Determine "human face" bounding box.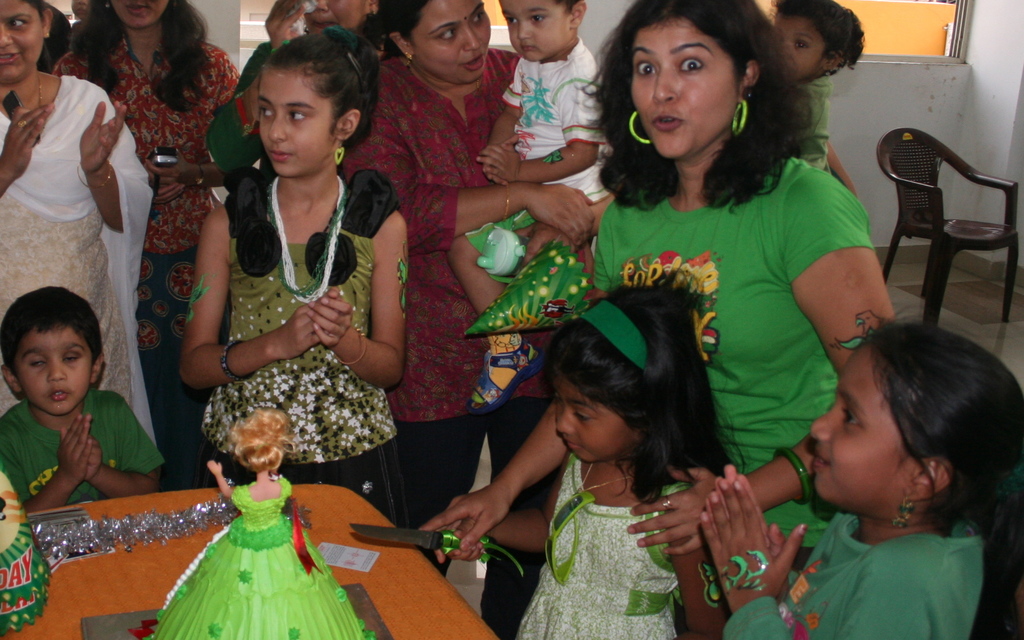
Determined: (504, 0, 573, 68).
